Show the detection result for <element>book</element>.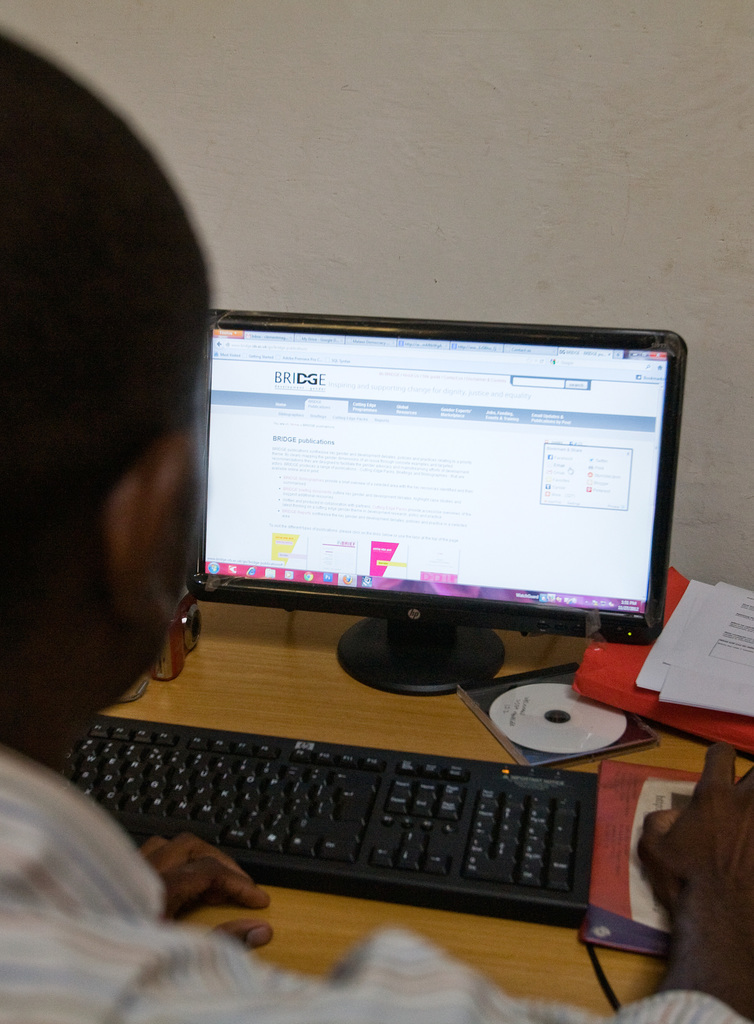
[570,556,753,756].
